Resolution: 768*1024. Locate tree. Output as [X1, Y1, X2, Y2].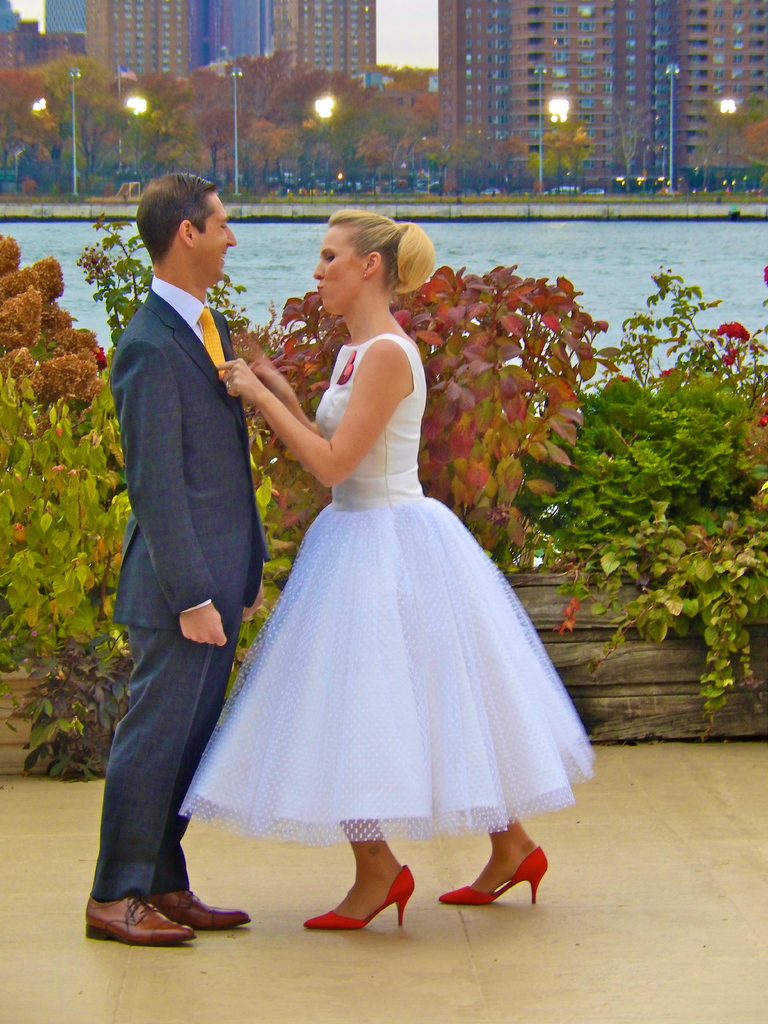
[0, 228, 286, 778].
